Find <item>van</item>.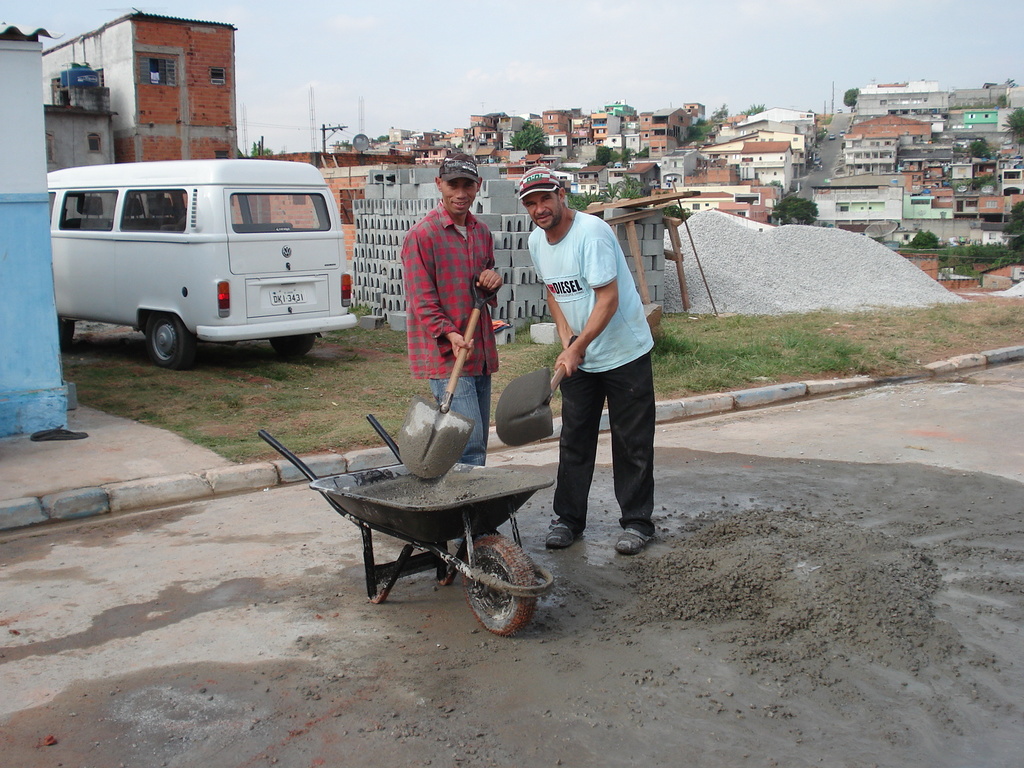
detection(47, 161, 356, 373).
